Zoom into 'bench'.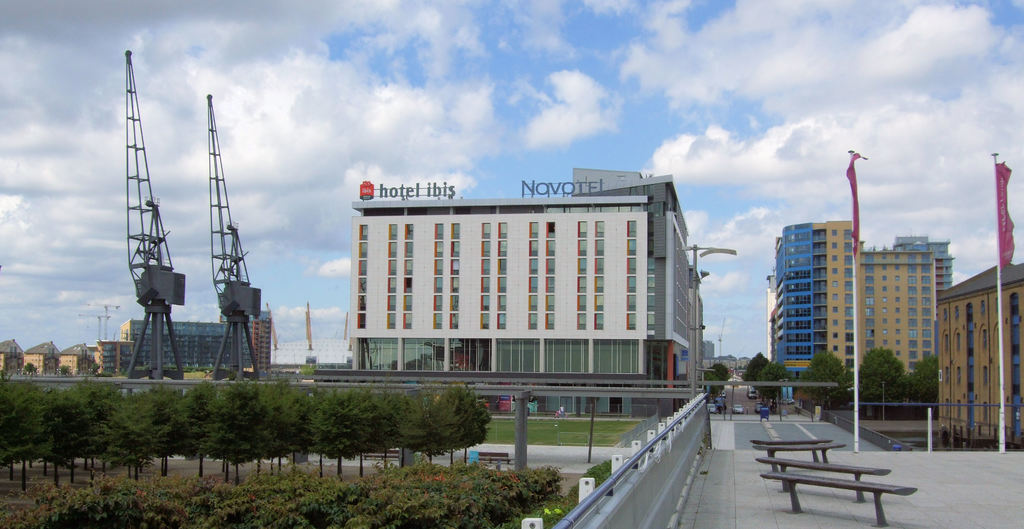
Zoom target: Rect(362, 446, 400, 459).
